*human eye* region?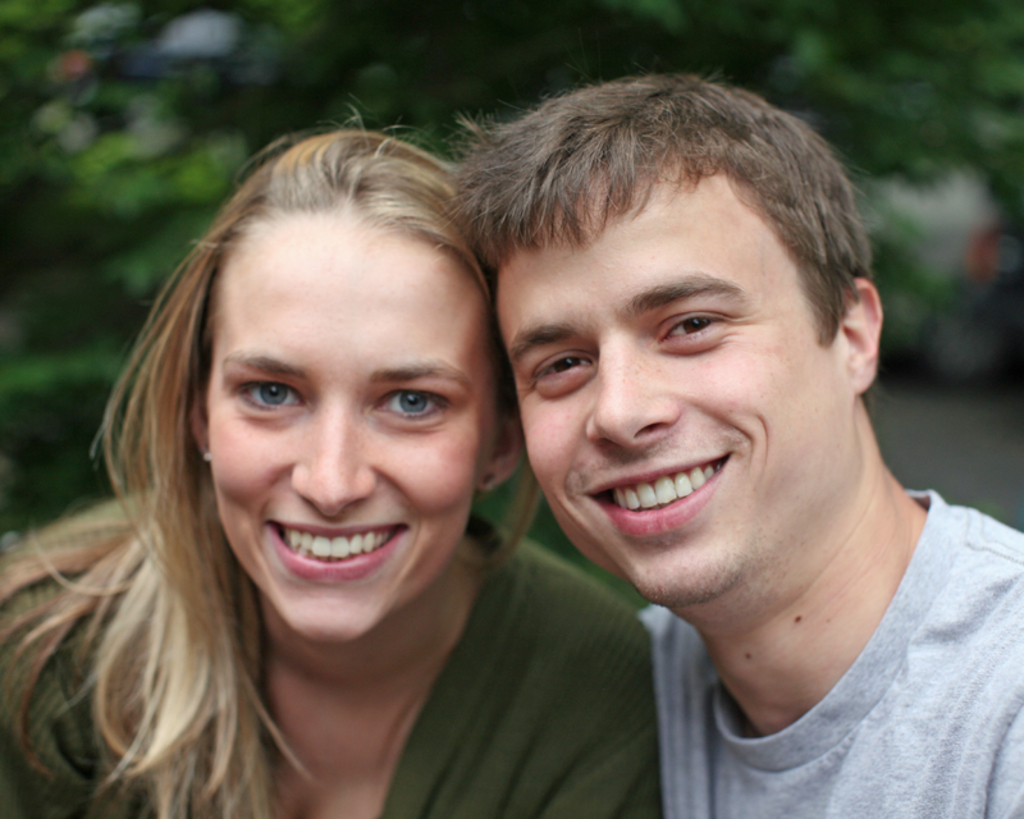
box=[520, 349, 595, 397]
